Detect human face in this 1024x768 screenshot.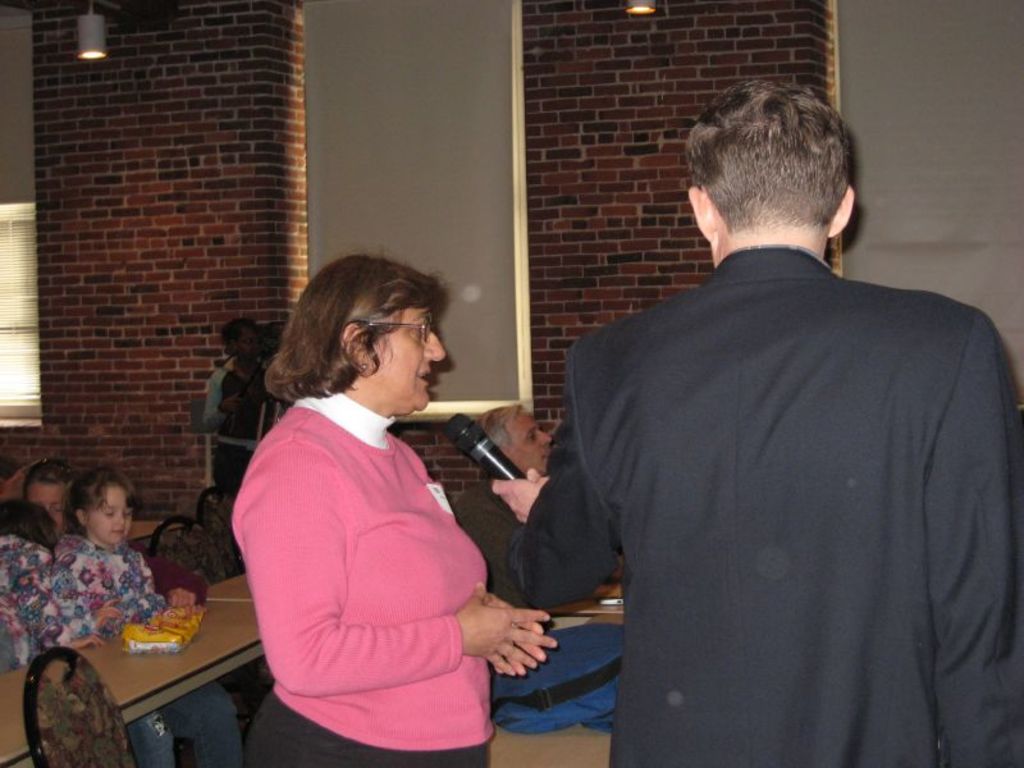
Detection: box(509, 407, 550, 470).
